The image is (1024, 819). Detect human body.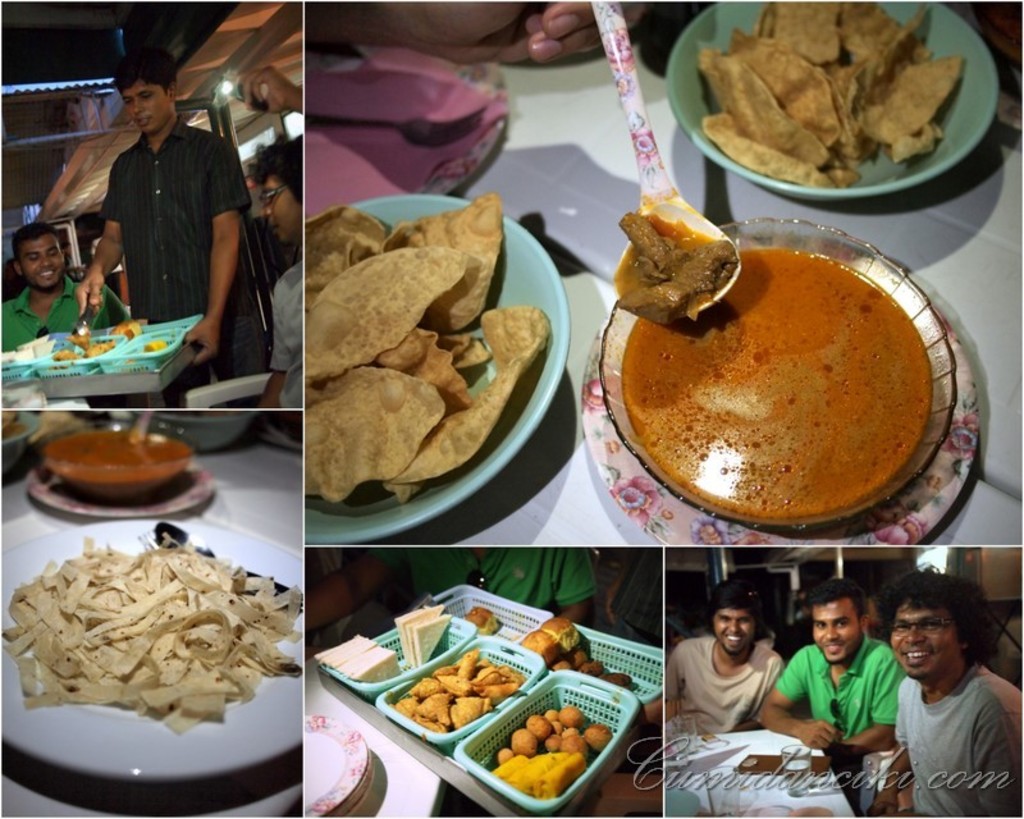
Detection: <box>0,225,125,352</box>.
